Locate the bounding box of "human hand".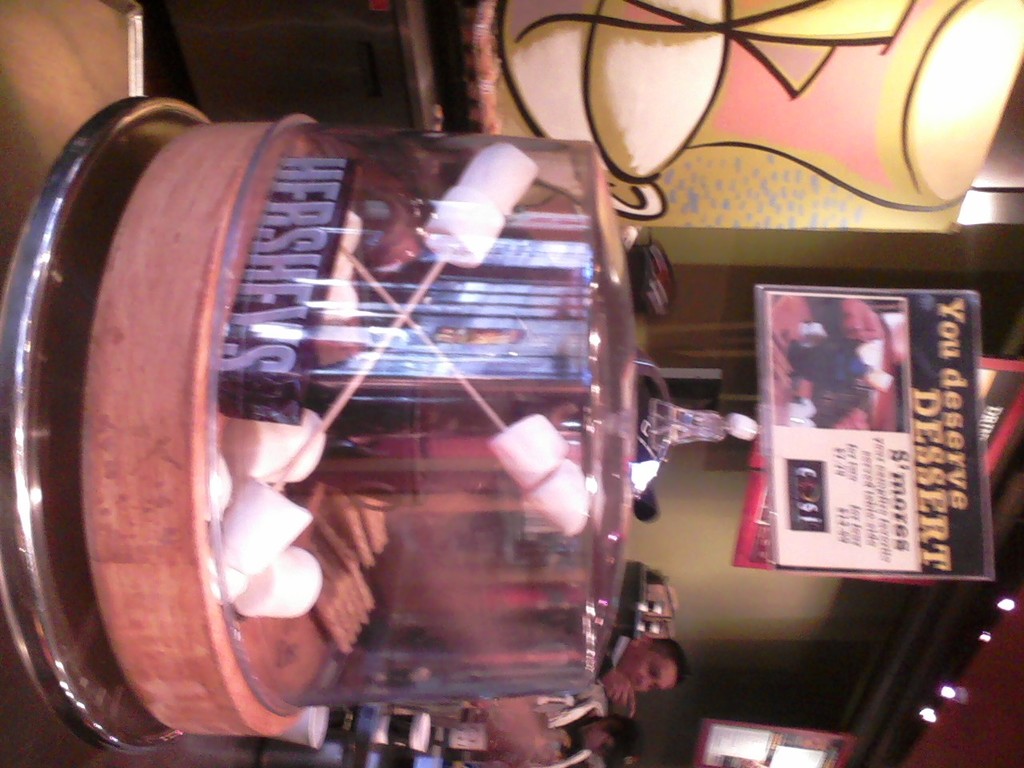
Bounding box: 481/402/598/565.
